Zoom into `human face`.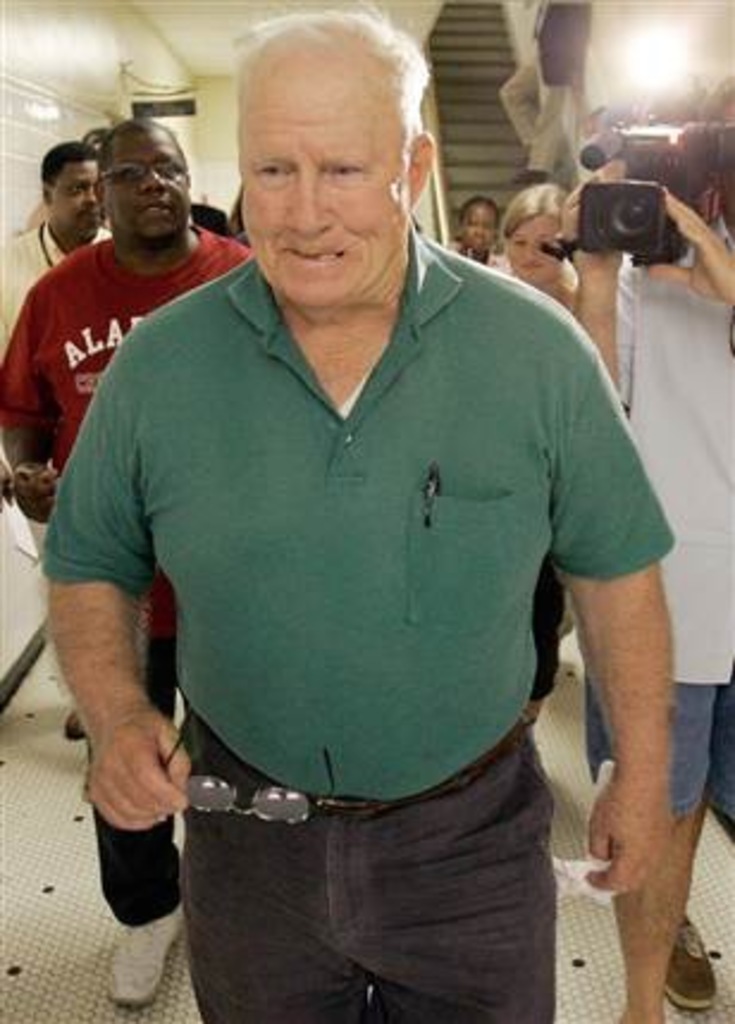
Zoom target: Rect(48, 153, 110, 239).
